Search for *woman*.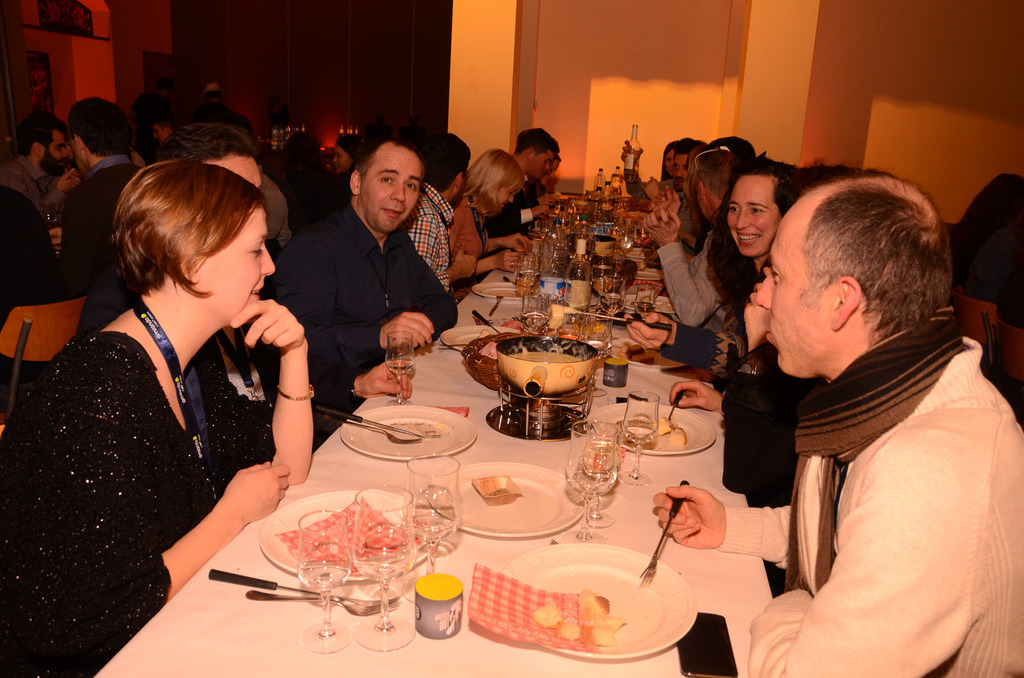
Found at <region>442, 146, 546, 305</region>.
